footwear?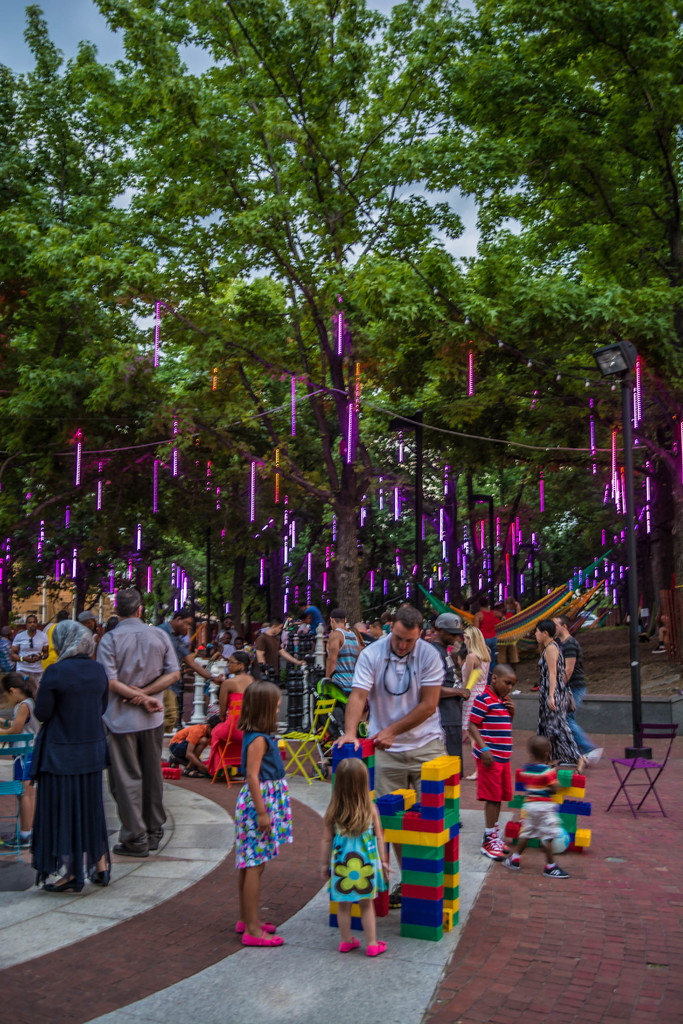
x1=117, y1=844, x2=150, y2=860
